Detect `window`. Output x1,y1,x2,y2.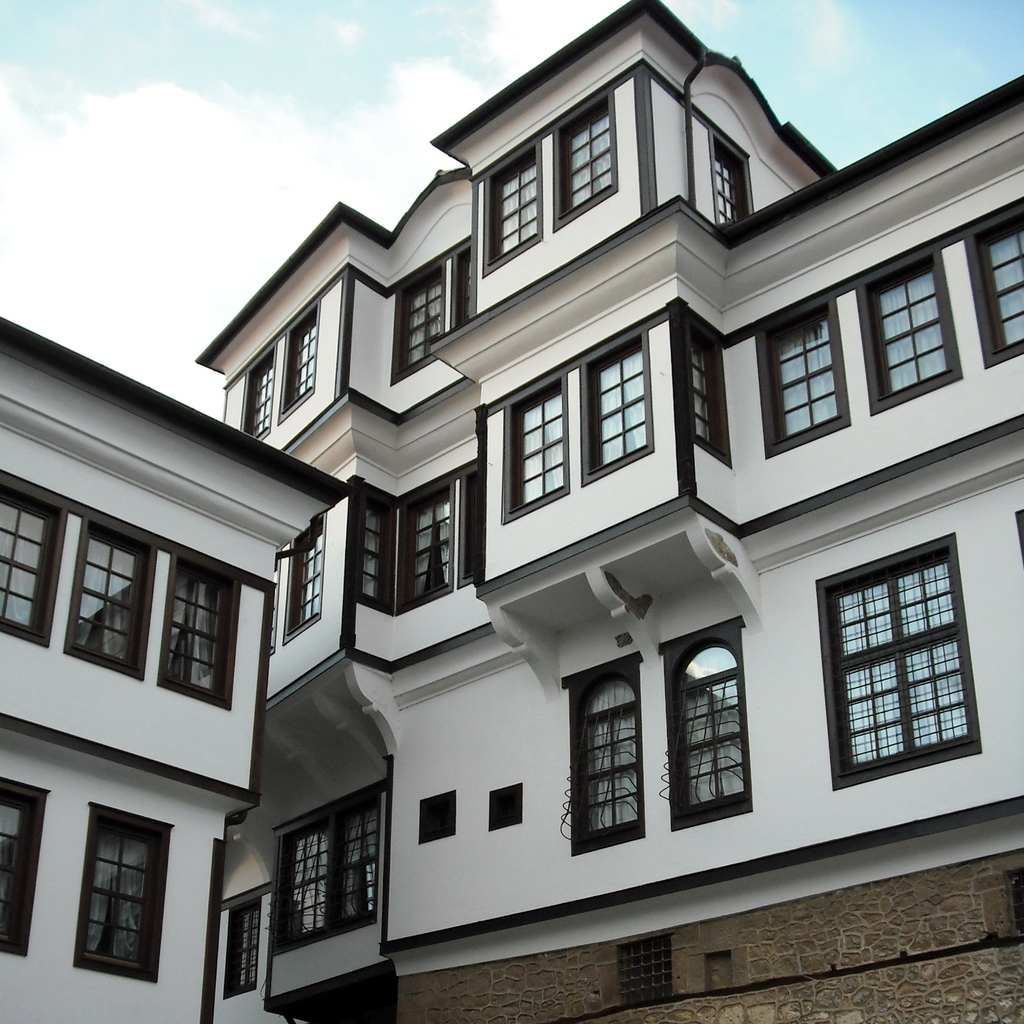
852,250,962,414.
